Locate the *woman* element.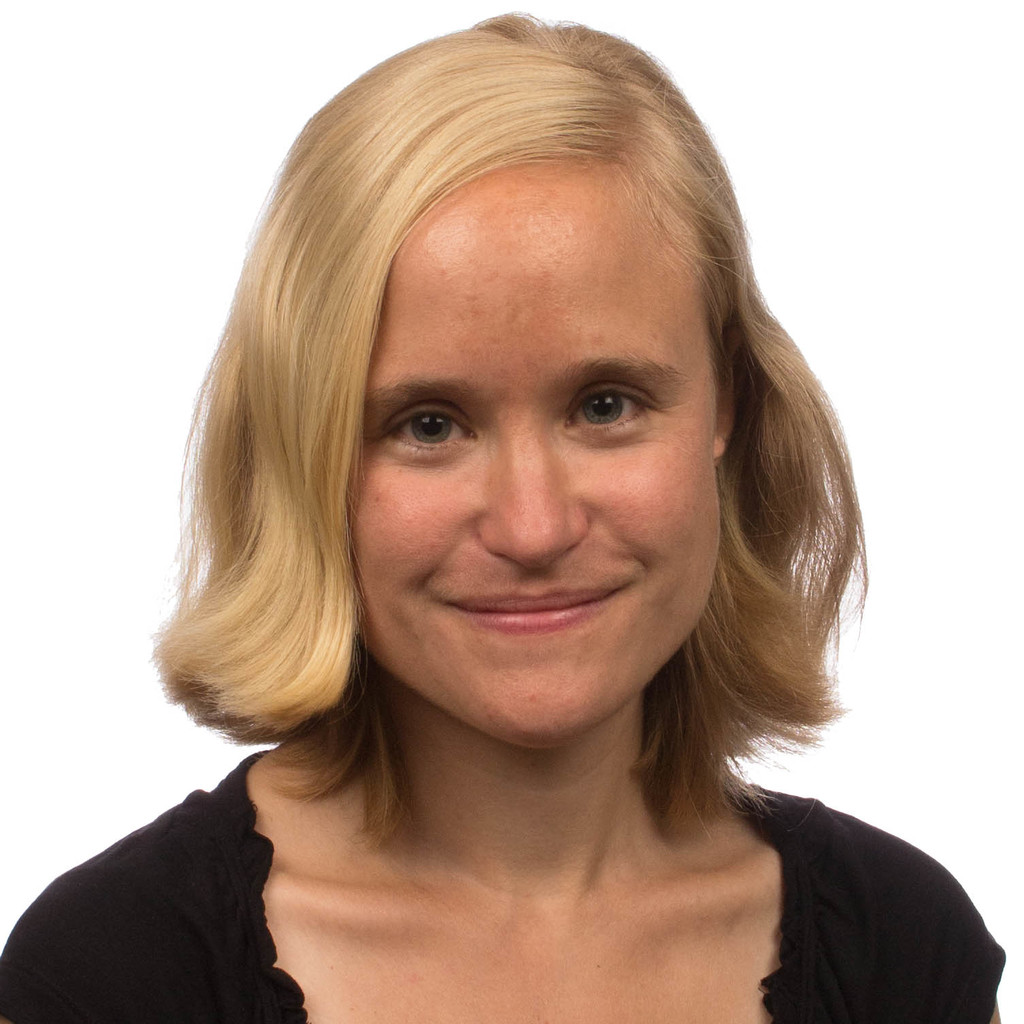
Element bbox: box=[42, 24, 981, 1022].
